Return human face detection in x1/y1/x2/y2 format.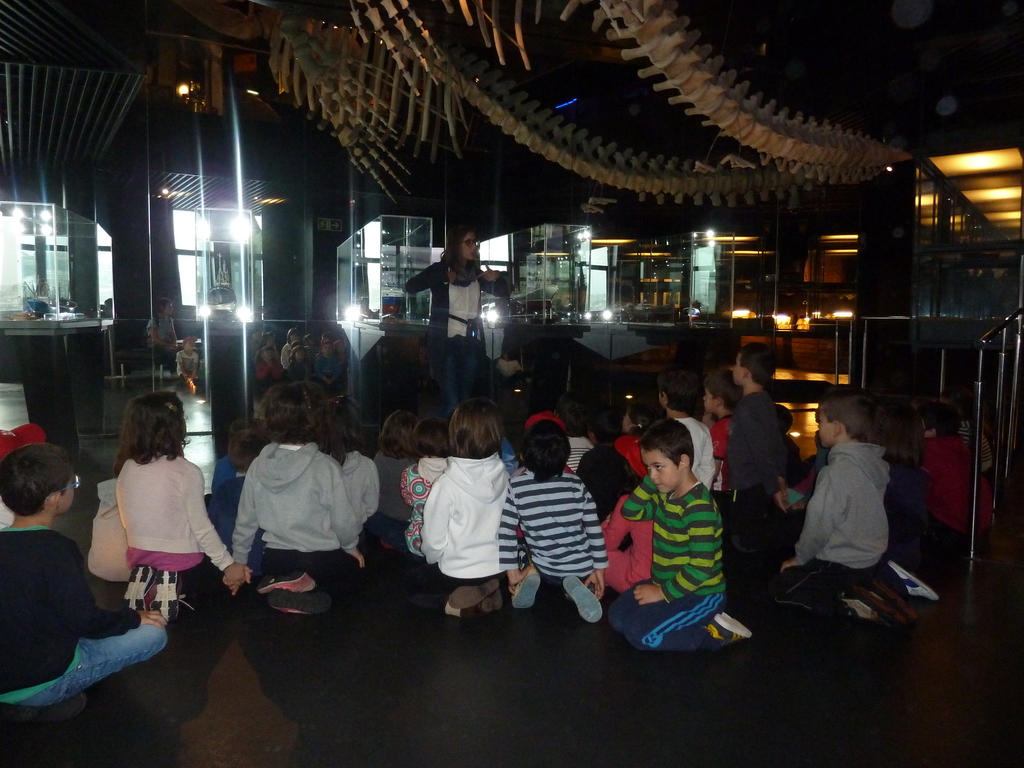
266/352/273/362.
